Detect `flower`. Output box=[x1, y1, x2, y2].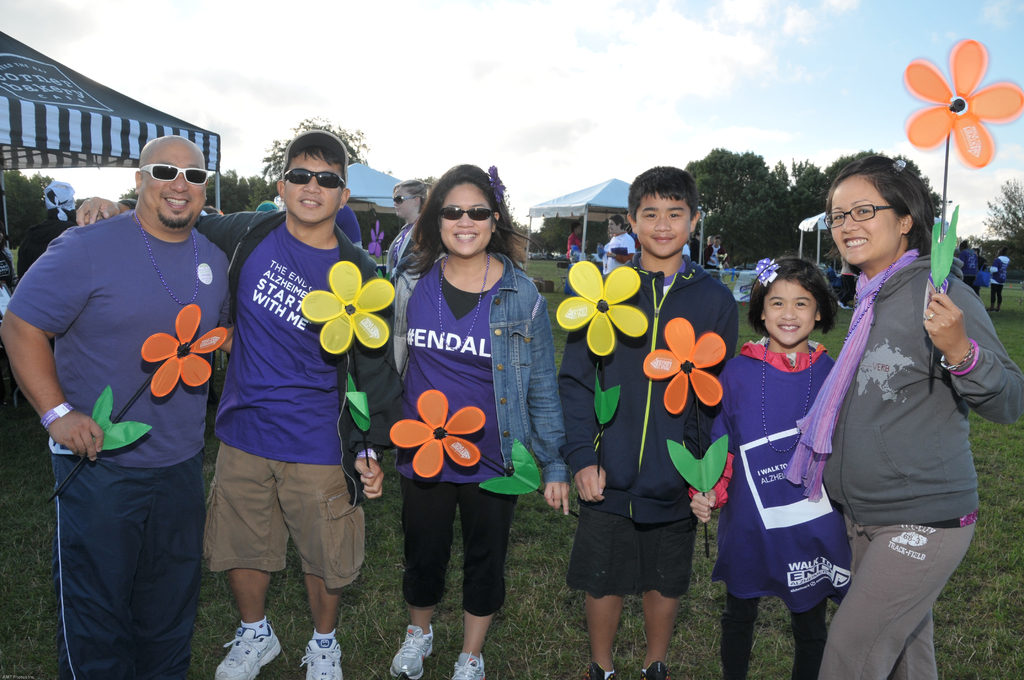
box=[556, 260, 653, 355].
